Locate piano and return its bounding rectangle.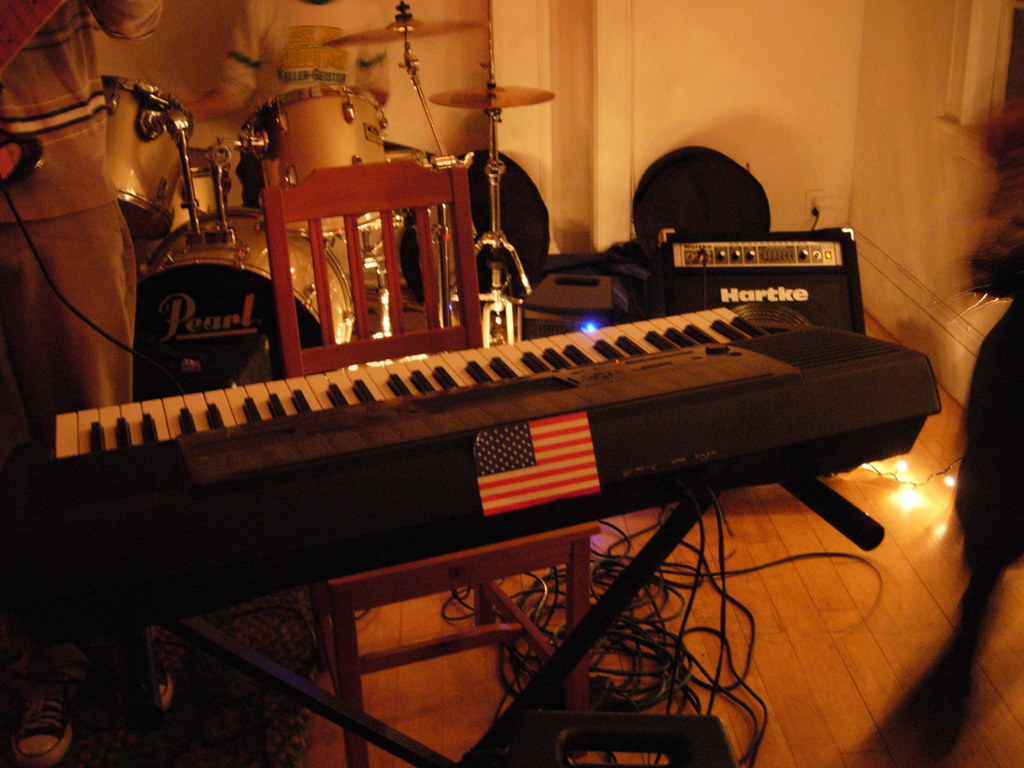
l=160, t=218, r=932, b=659.
